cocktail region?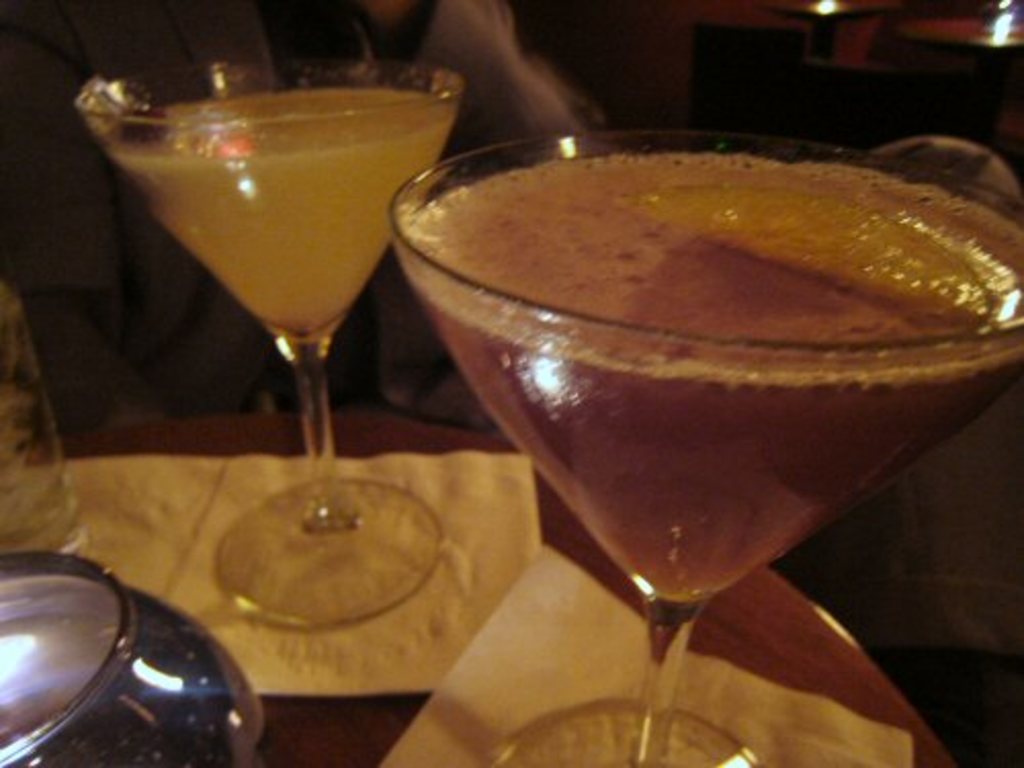
box(55, 41, 436, 588)
